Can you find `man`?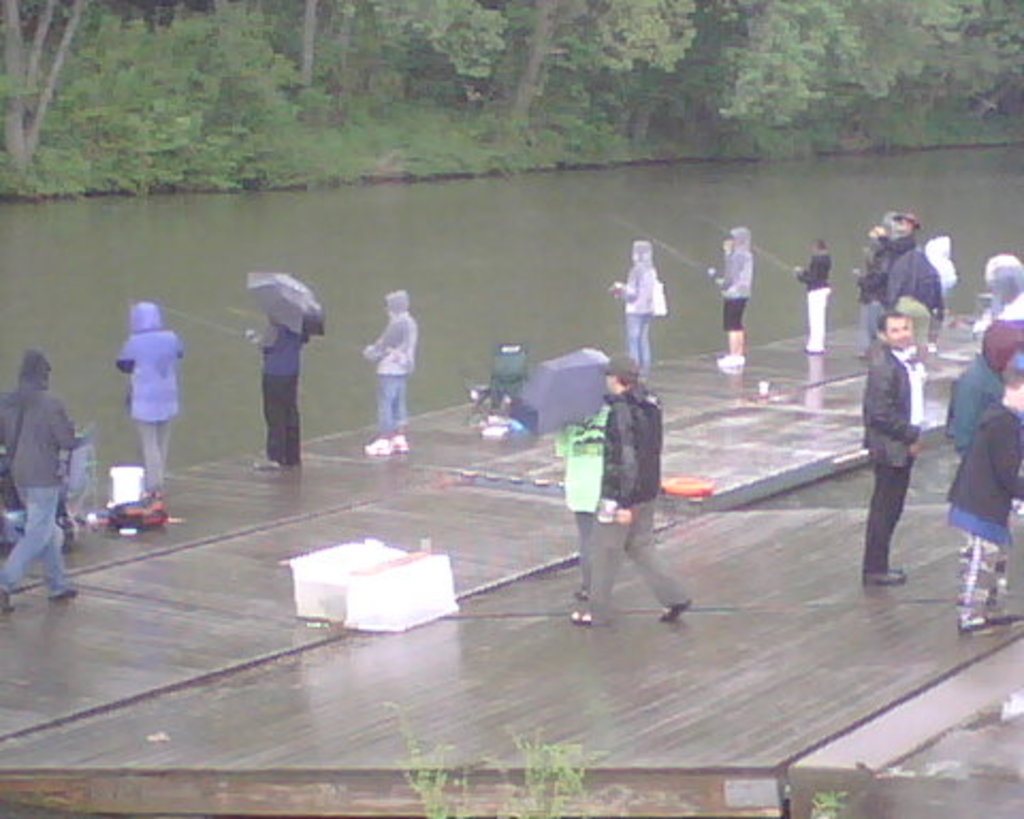
Yes, bounding box: [363, 288, 418, 454].
